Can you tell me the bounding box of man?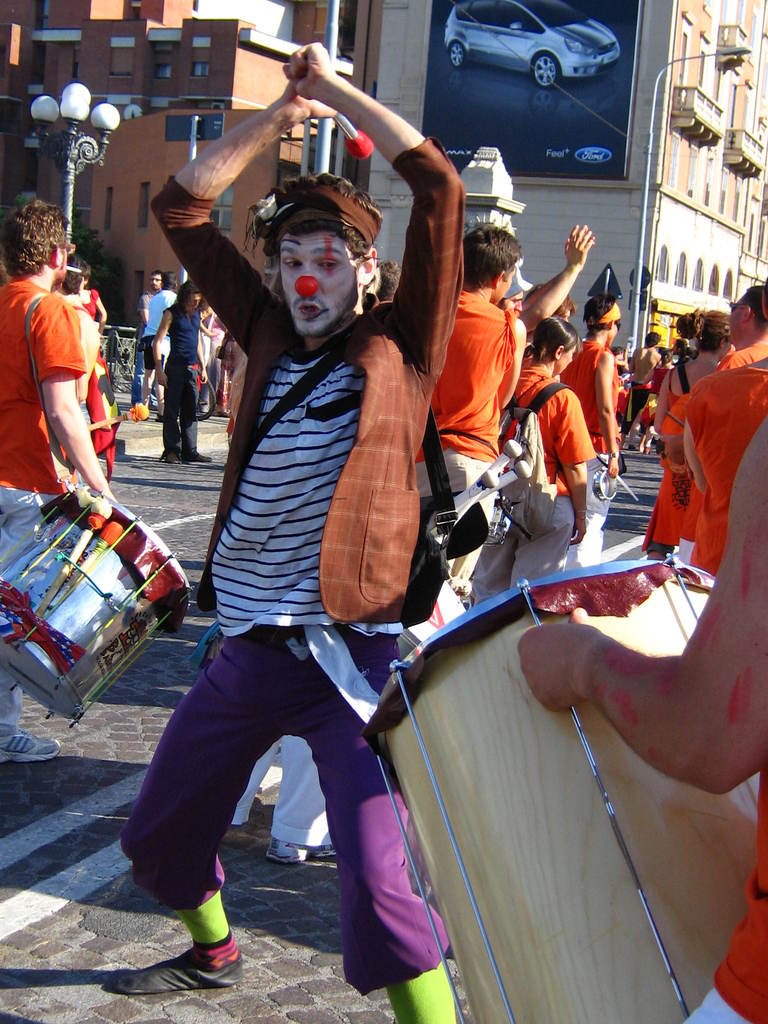
679,285,767,551.
